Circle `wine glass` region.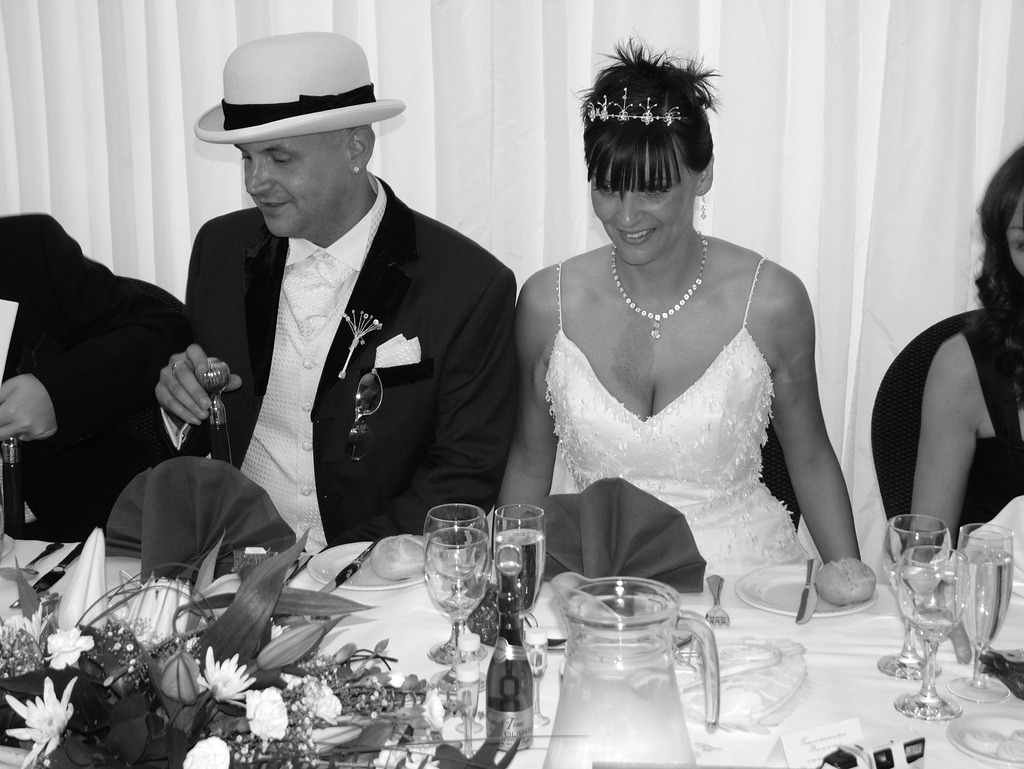
Region: detection(486, 506, 547, 657).
